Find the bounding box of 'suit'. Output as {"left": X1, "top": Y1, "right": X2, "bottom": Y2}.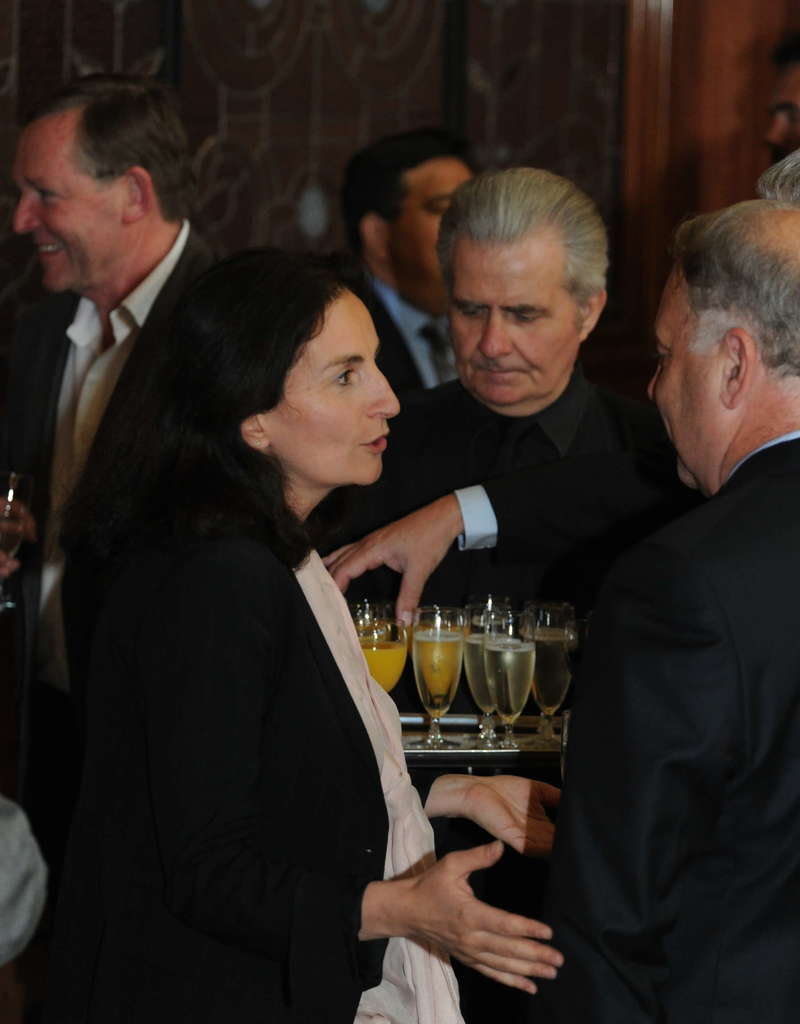
{"left": 3, "top": 226, "right": 218, "bottom": 679}.
